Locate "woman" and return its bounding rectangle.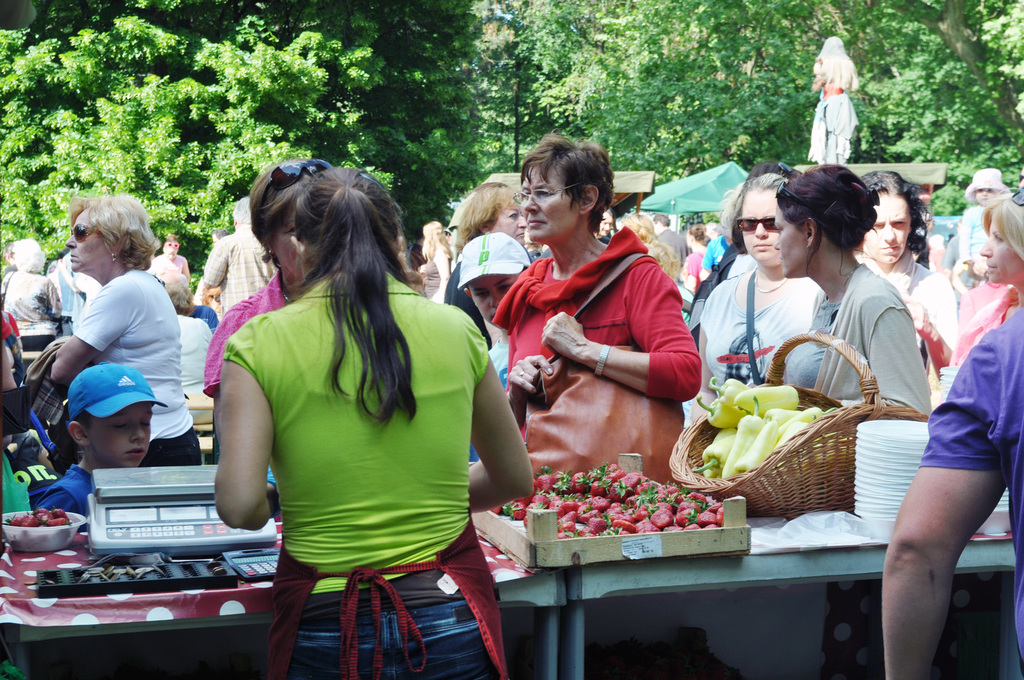
{"left": 184, "top": 166, "right": 504, "bottom": 679}.
